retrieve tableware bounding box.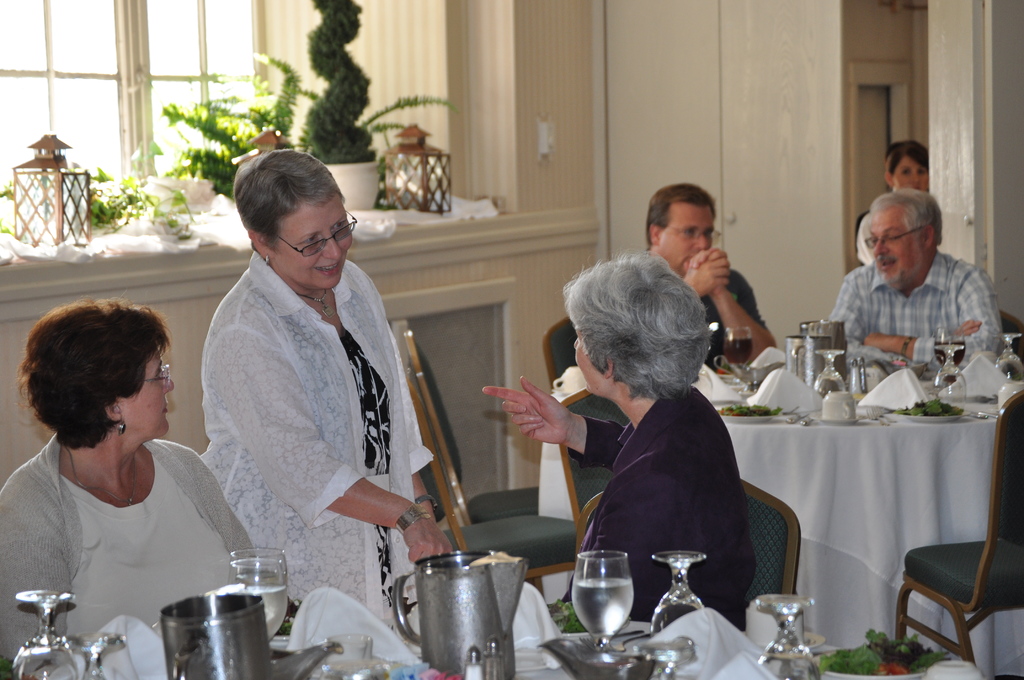
Bounding box: [321, 629, 376, 679].
